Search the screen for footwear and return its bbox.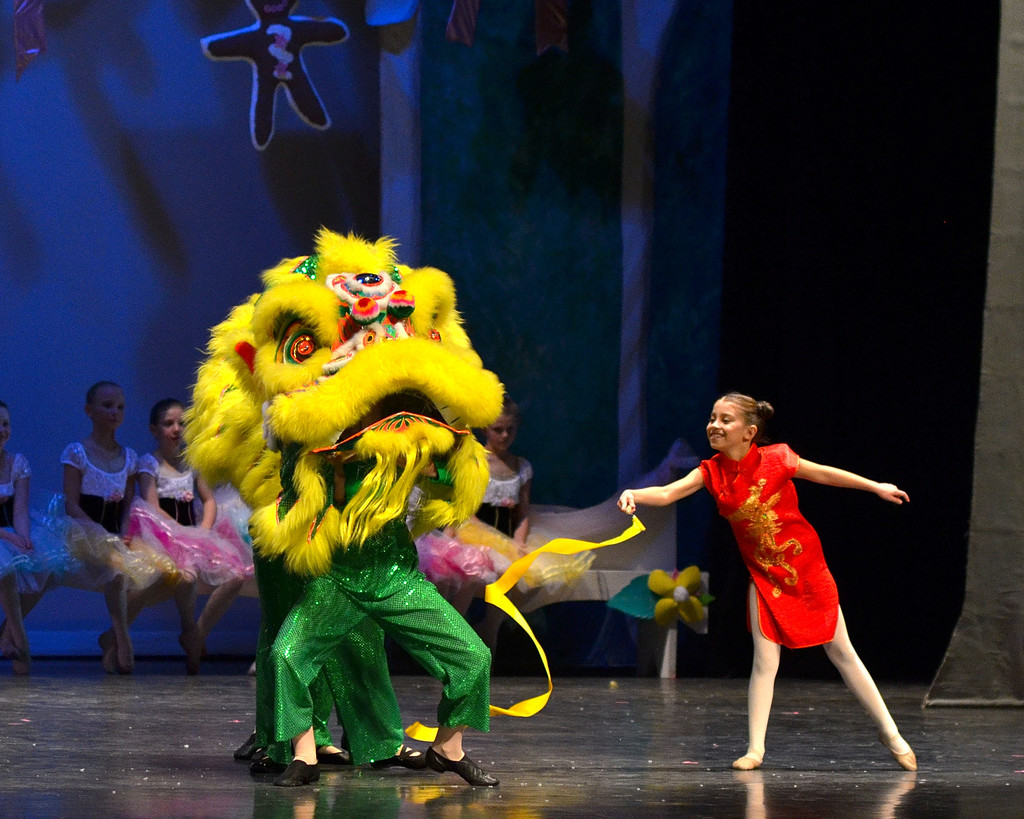
Found: bbox=(249, 757, 292, 788).
